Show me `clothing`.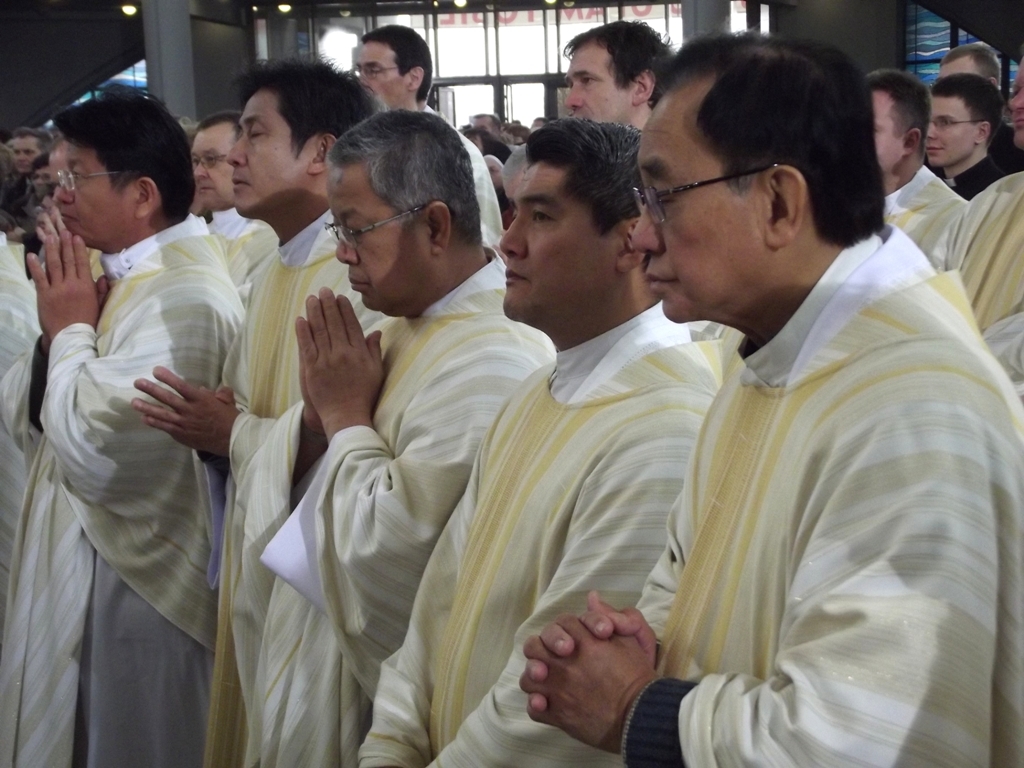
`clothing` is here: rect(420, 103, 513, 256).
